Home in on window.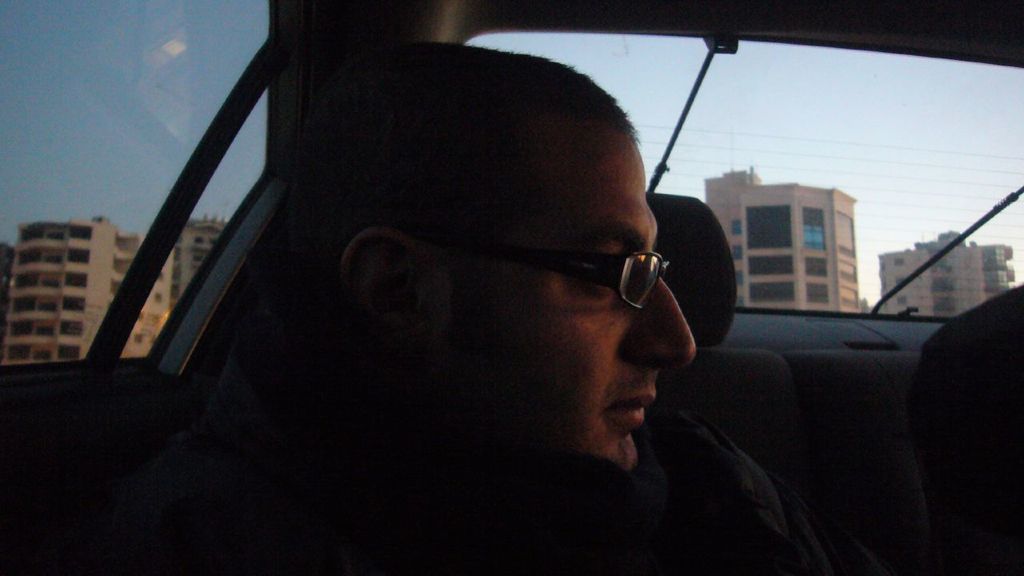
Homed in at 730 244 742 261.
